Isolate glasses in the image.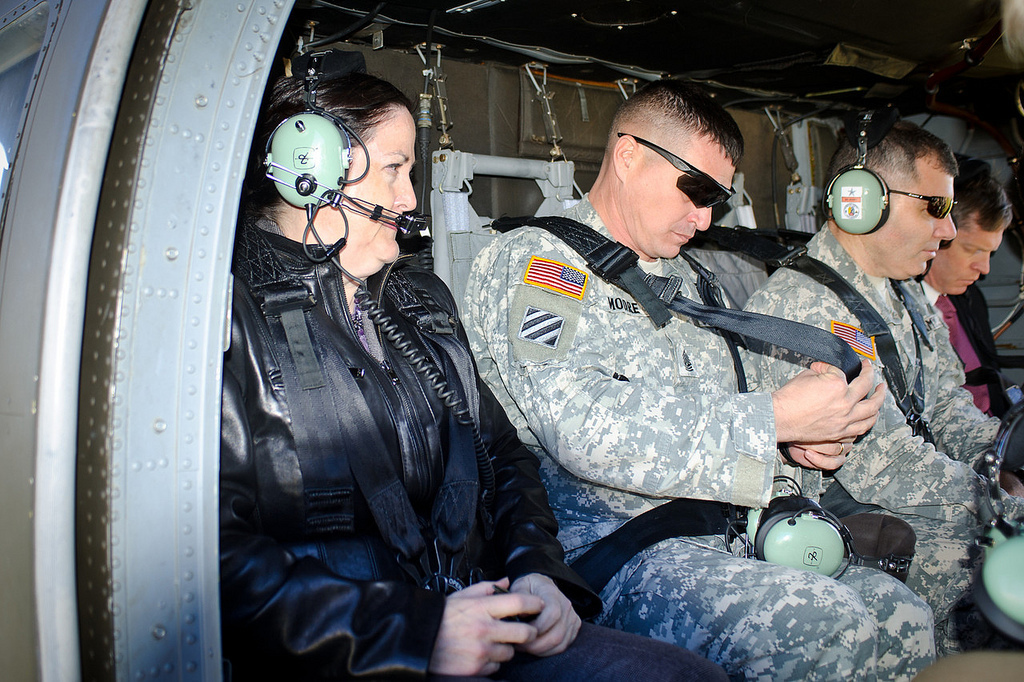
Isolated region: locate(617, 133, 735, 208).
